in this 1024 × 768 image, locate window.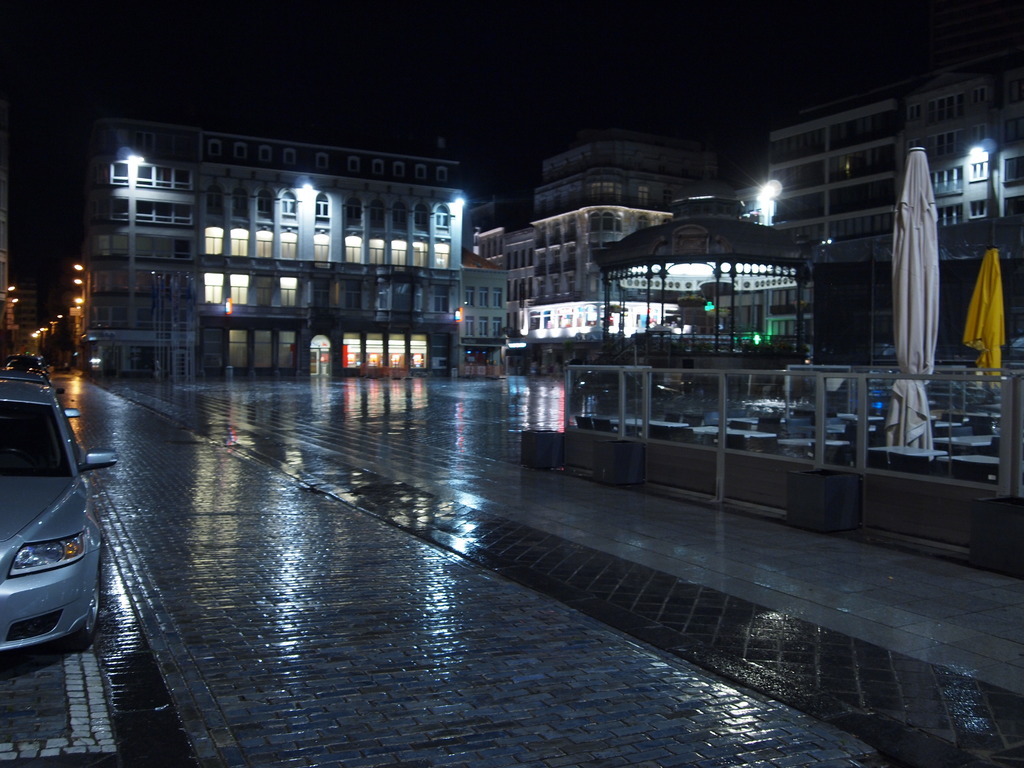
Bounding box: pyautogui.locateOnScreen(906, 140, 916, 155).
